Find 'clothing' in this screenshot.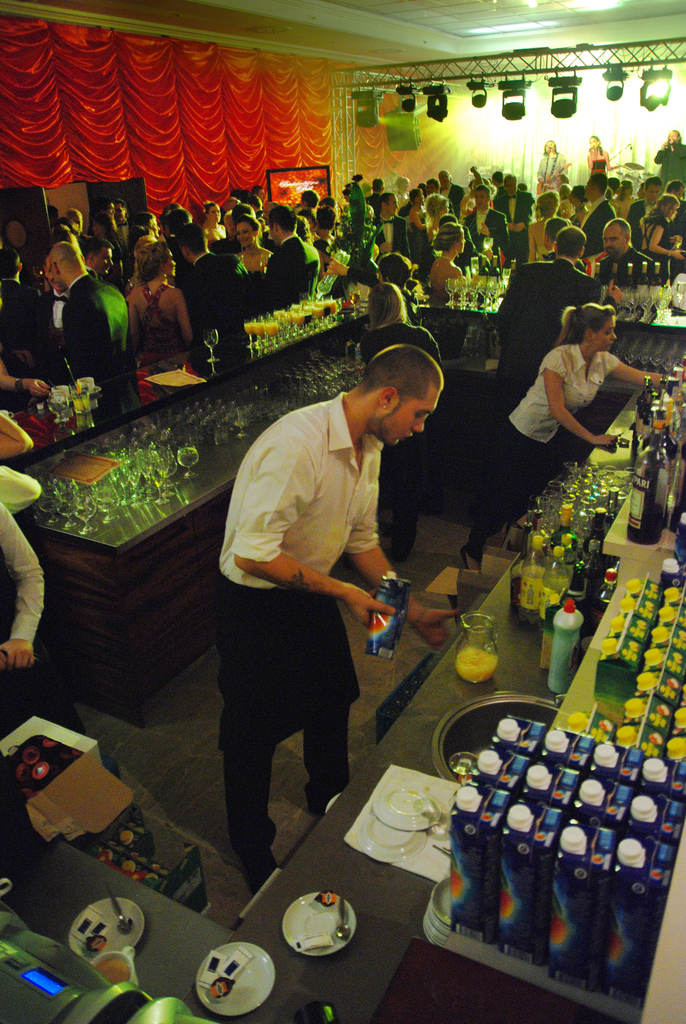
The bounding box for 'clothing' is x1=126 y1=274 x2=200 y2=367.
